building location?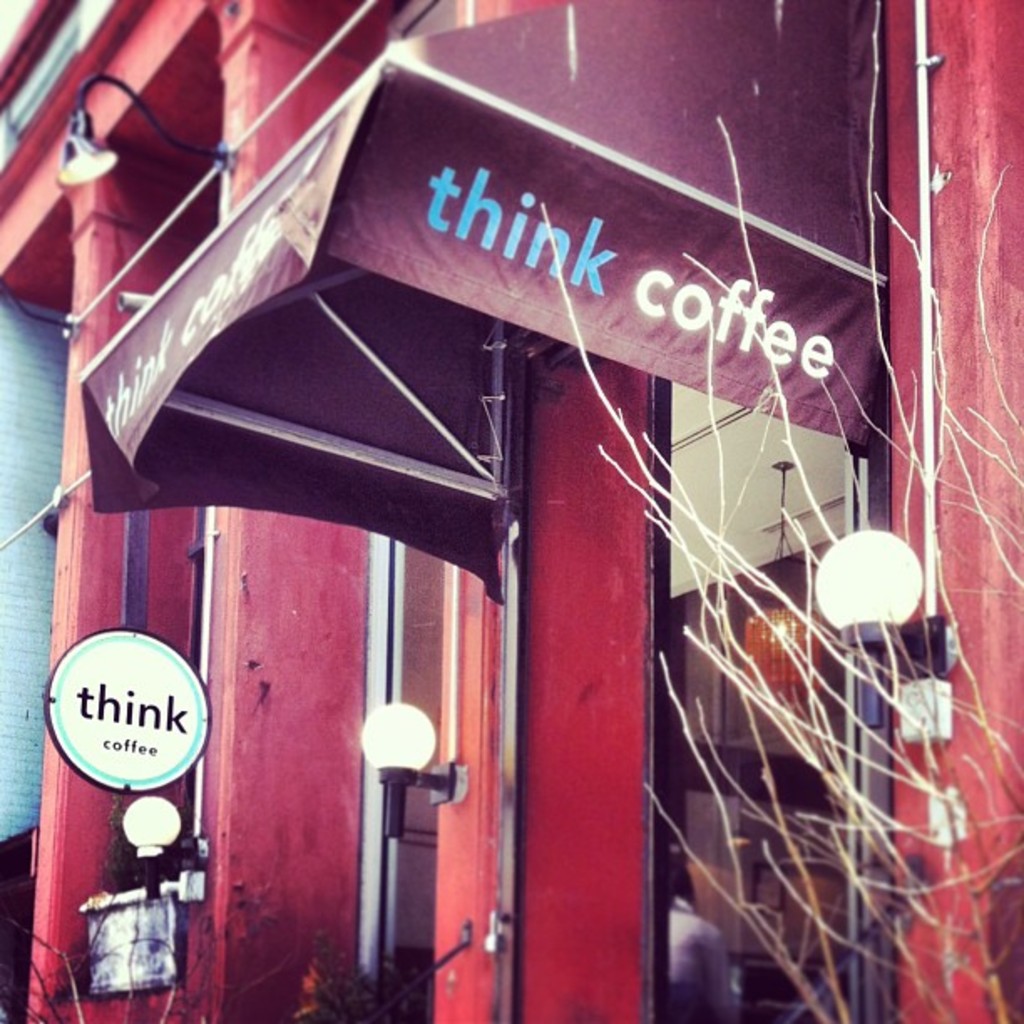
(0, 0, 1022, 1022)
